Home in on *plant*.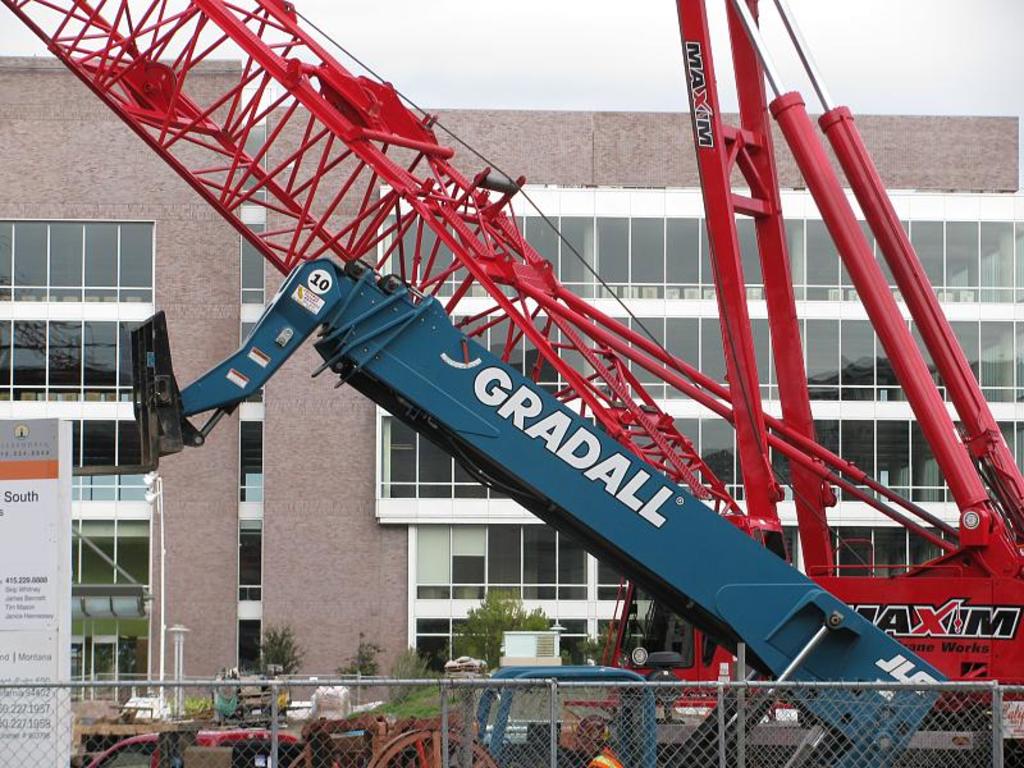
Homed in at [left=165, top=694, right=206, bottom=721].
